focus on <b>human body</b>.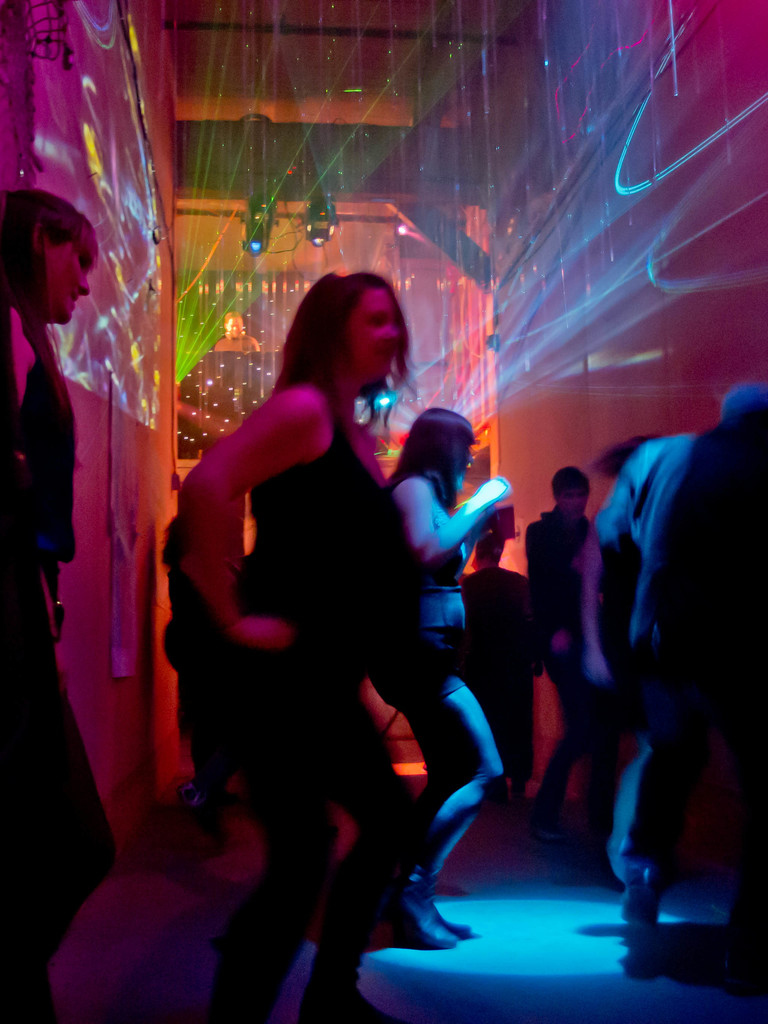
Focused at box(189, 280, 493, 960).
